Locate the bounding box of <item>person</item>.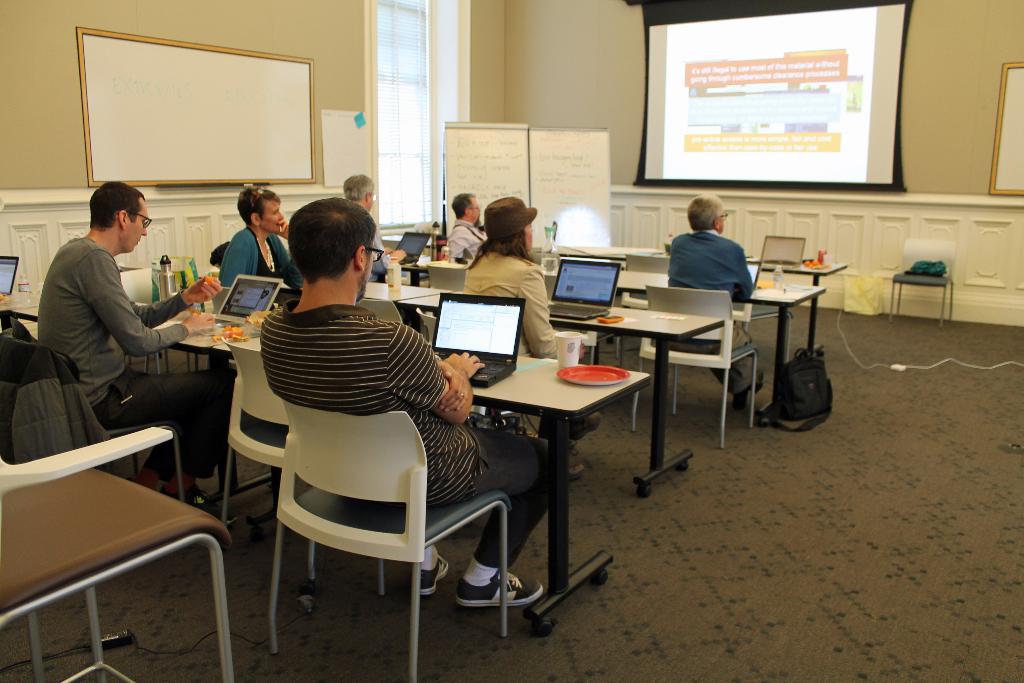
Bounding box: <bbox>36, 179, 236, 519</bbox>.
